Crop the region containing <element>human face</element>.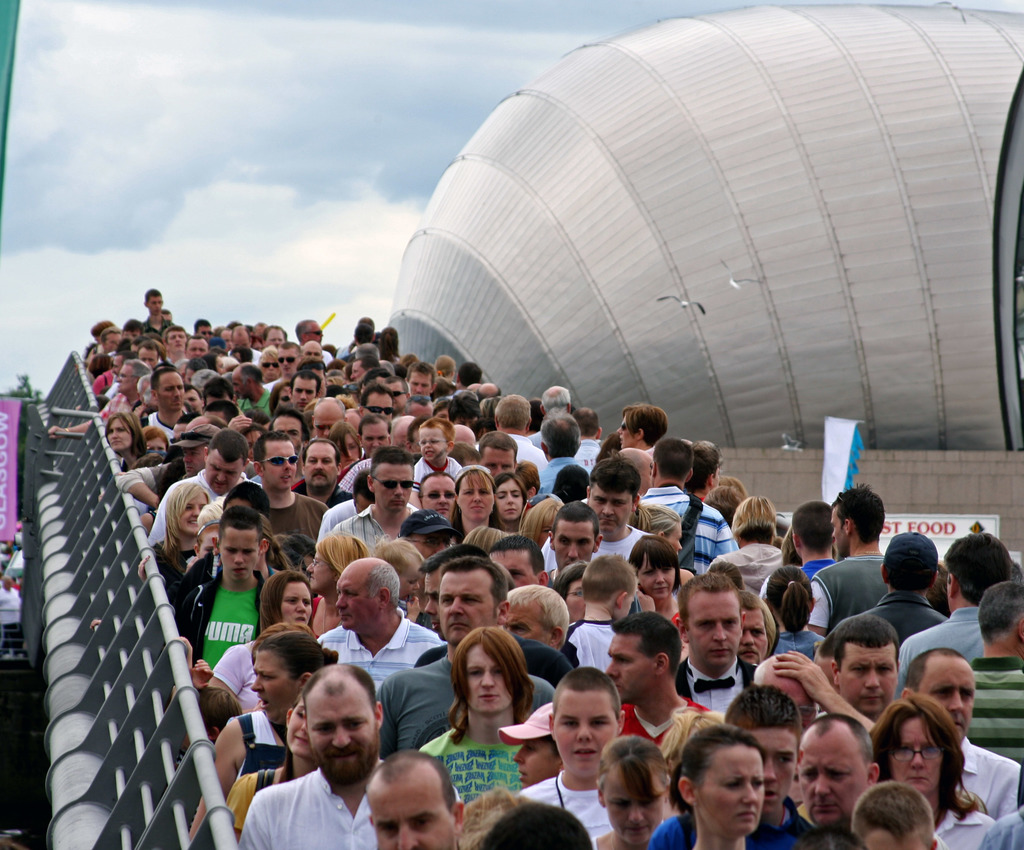
Crop region: 116 366 129 389.
